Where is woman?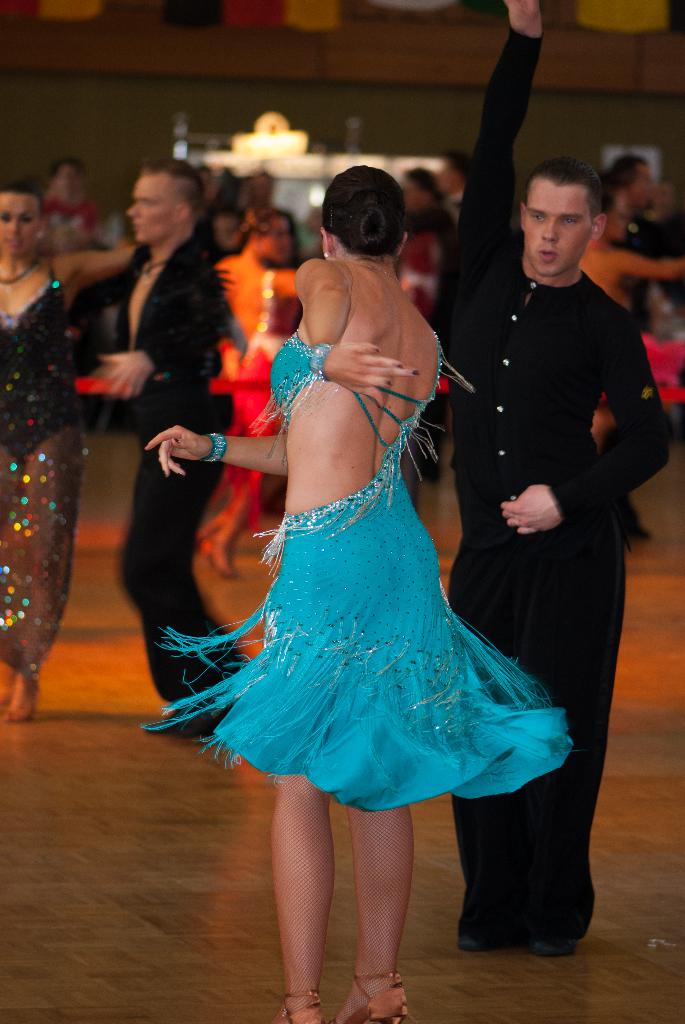
578,193,684,538.
